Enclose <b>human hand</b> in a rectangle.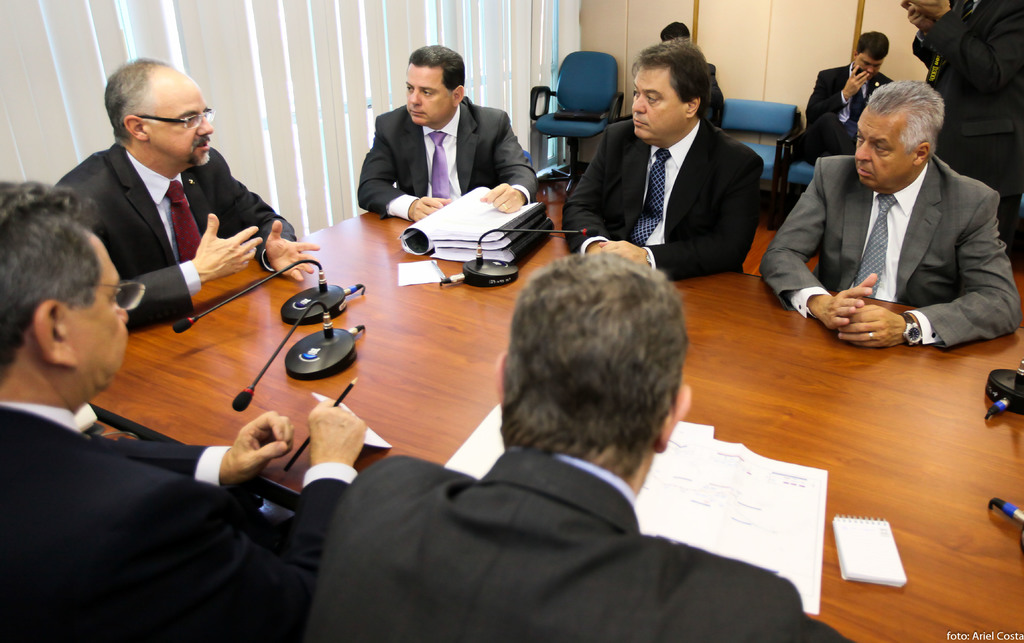
bbox=[844, 66, 870, 99].
